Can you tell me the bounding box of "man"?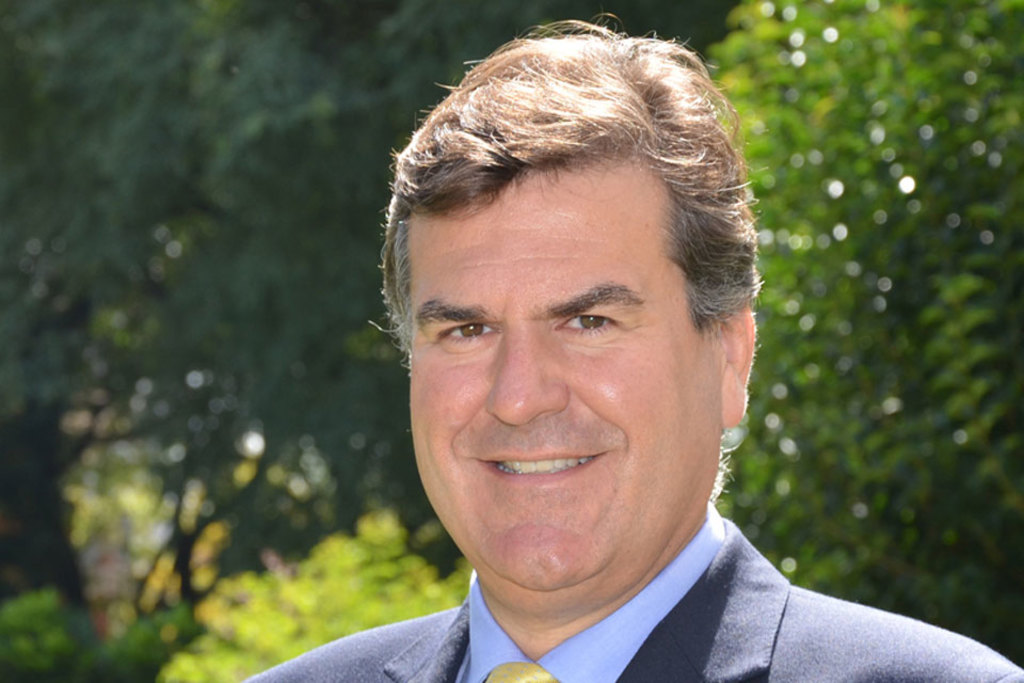
[227, 39, 980, 682].
